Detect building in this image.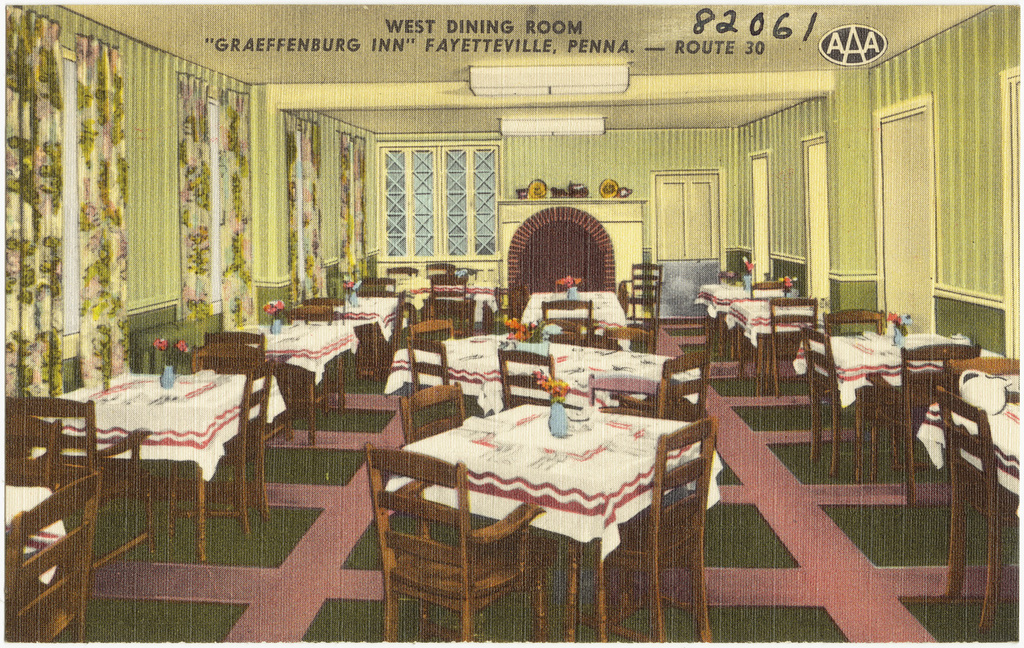
Detection: box=[3, 3, 1023, 647].
